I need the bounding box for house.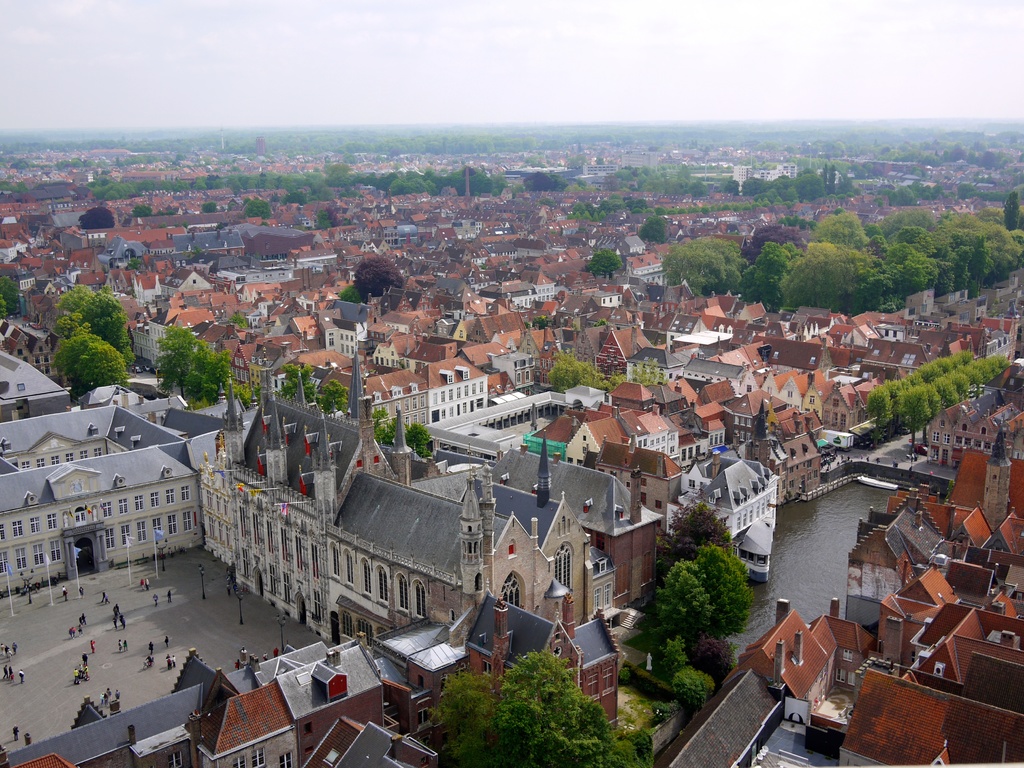
Here it is: (657, 446, 784, 552).
